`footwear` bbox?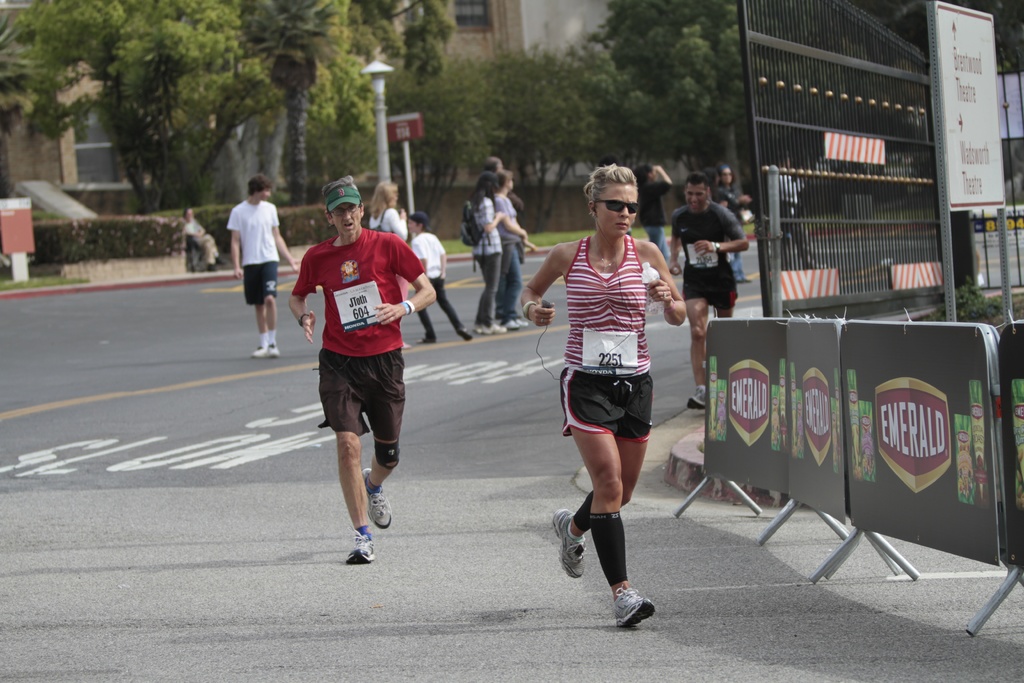
686, 383, 705, 409
